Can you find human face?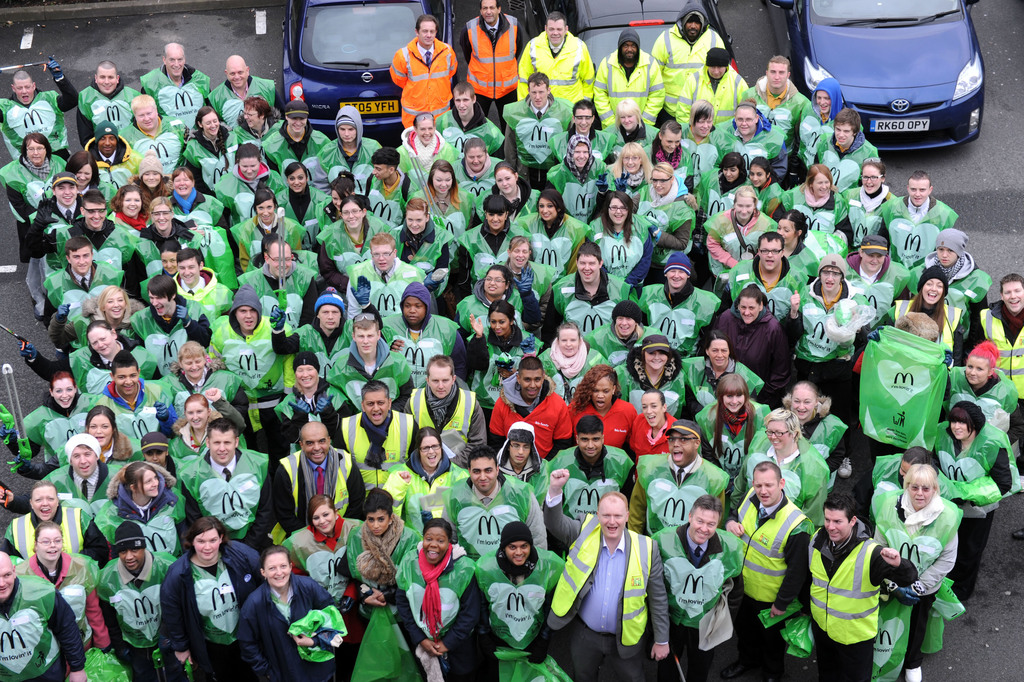
Yes, bounding box: [591,377,611,409].
